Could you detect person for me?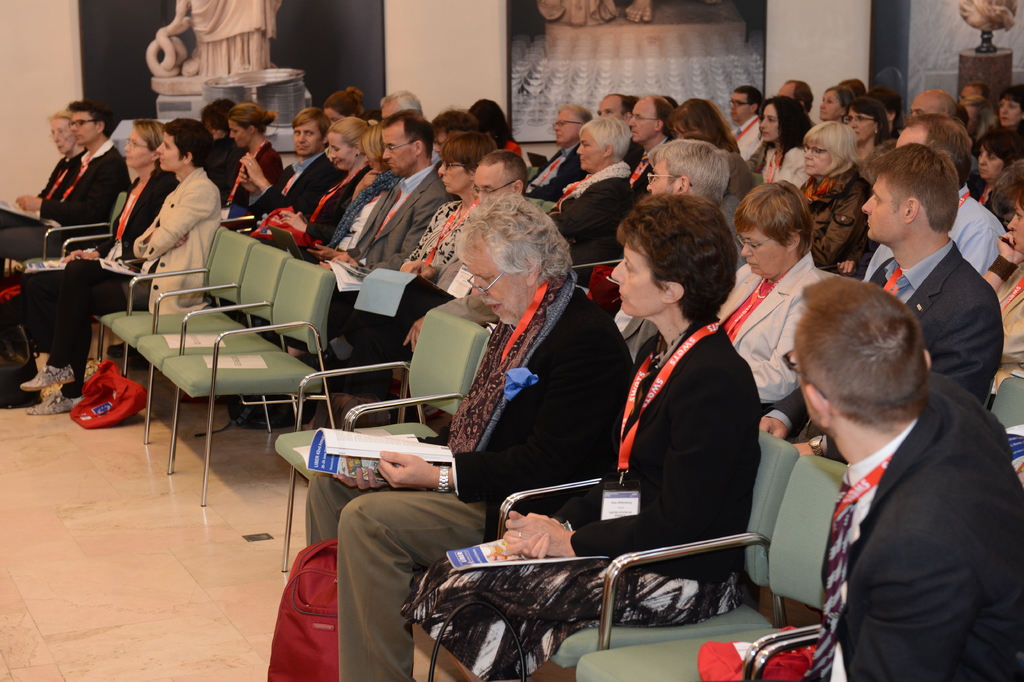
Detection result: l=8, t=122, r=186, b=392.
